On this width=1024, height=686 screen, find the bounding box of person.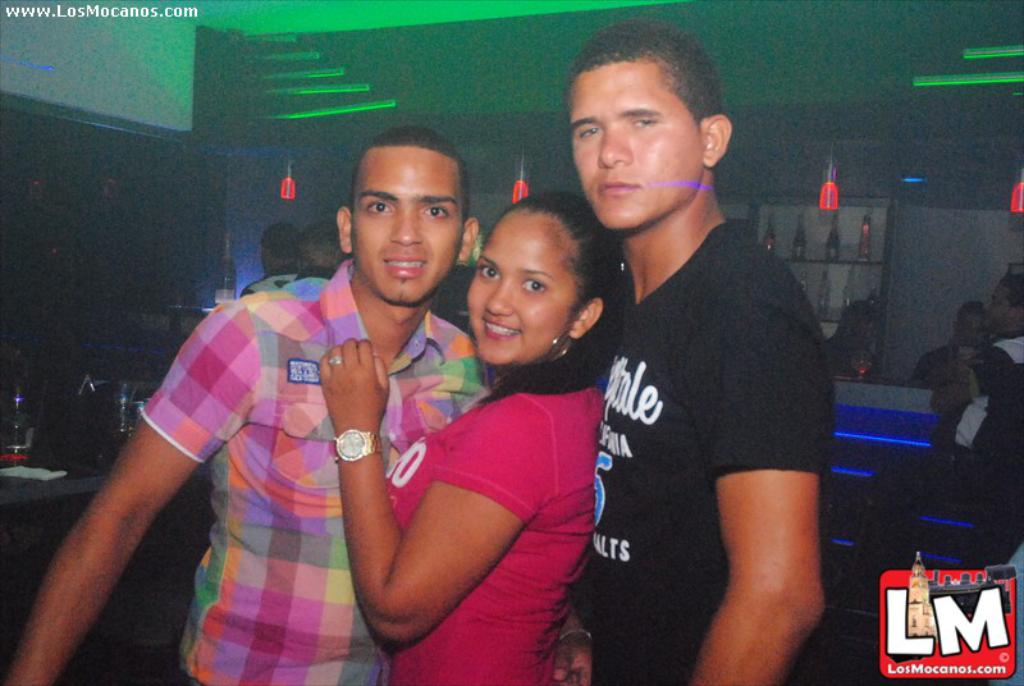
Bounding box: 909, 301, 996, 395.
